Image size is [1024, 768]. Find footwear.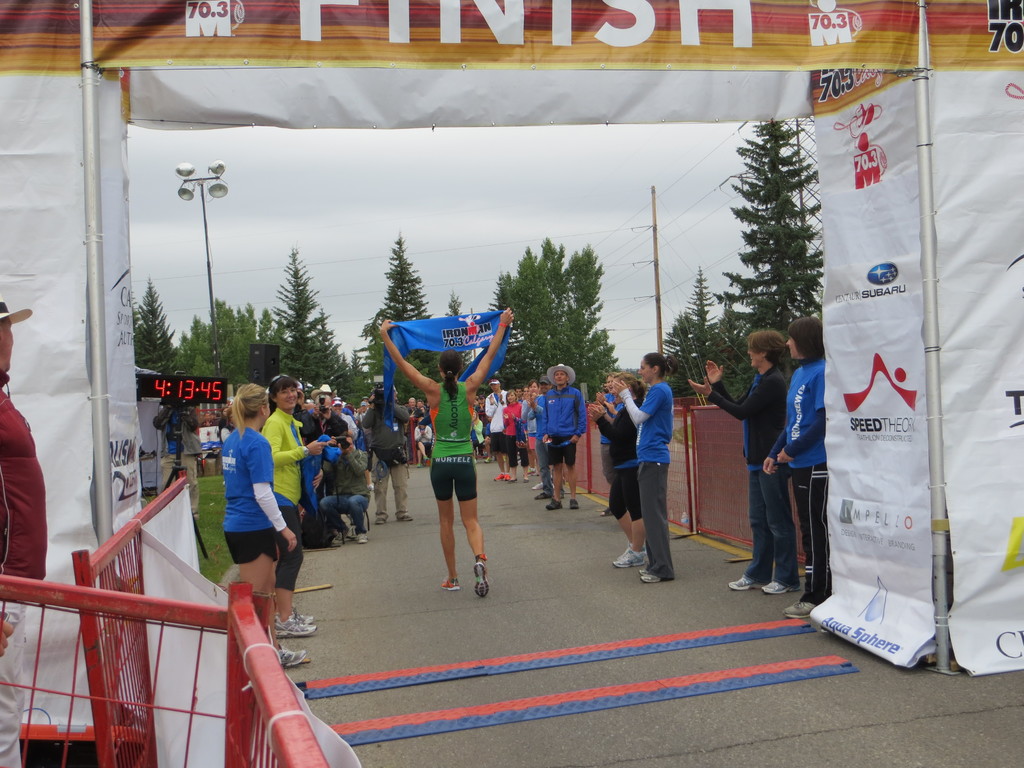
(271,612,316,632).
